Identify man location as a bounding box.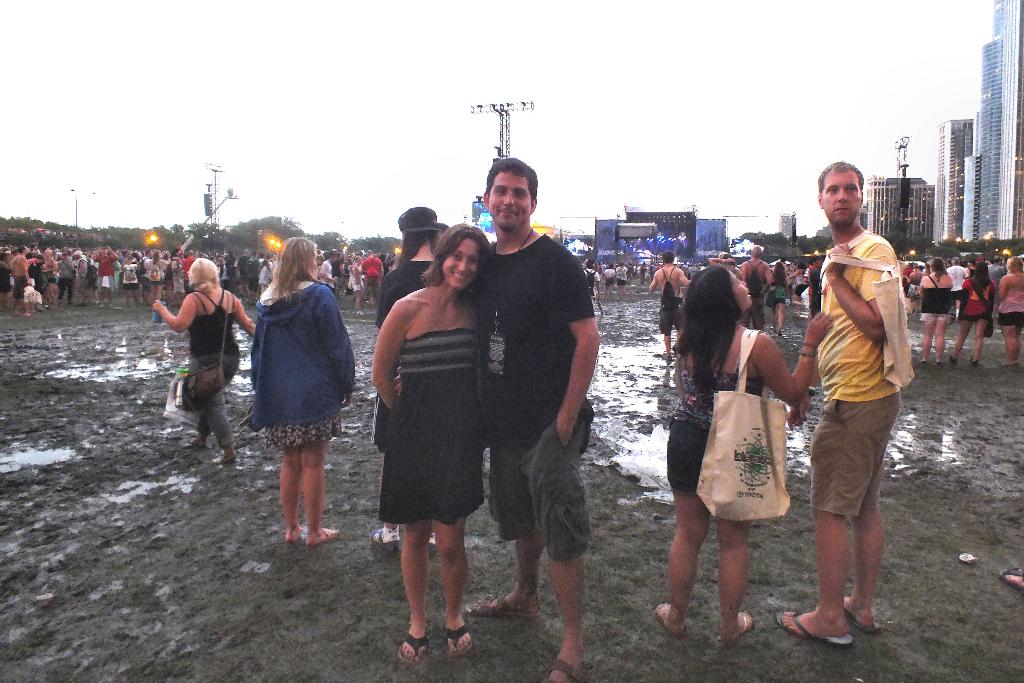
[457,156,617,682].
